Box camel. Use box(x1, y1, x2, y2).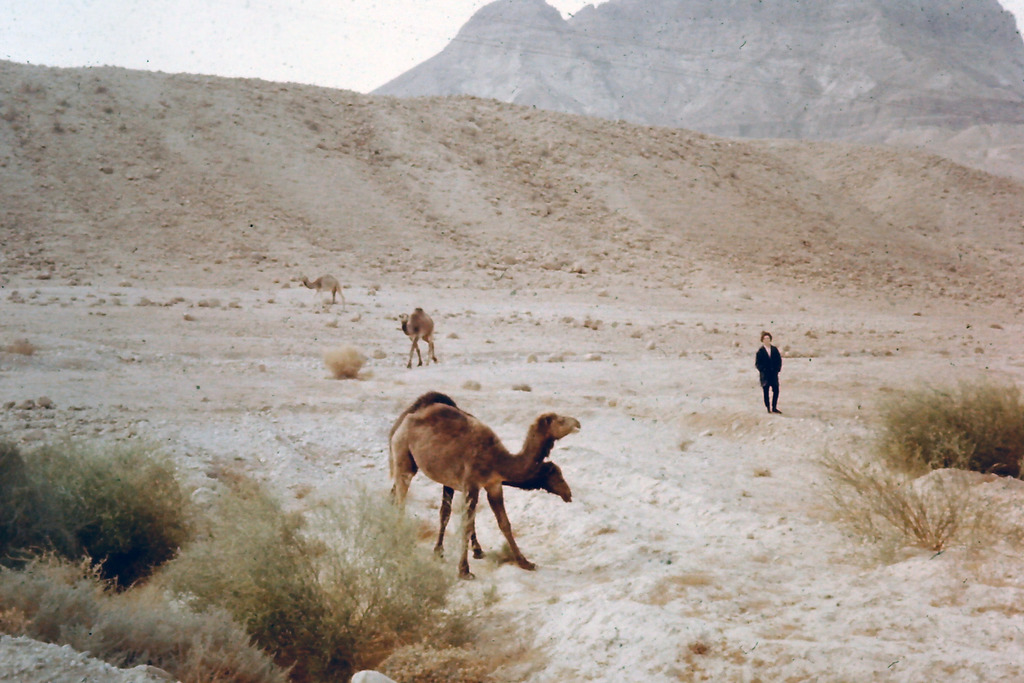
box(303, 272, 349, 310).
